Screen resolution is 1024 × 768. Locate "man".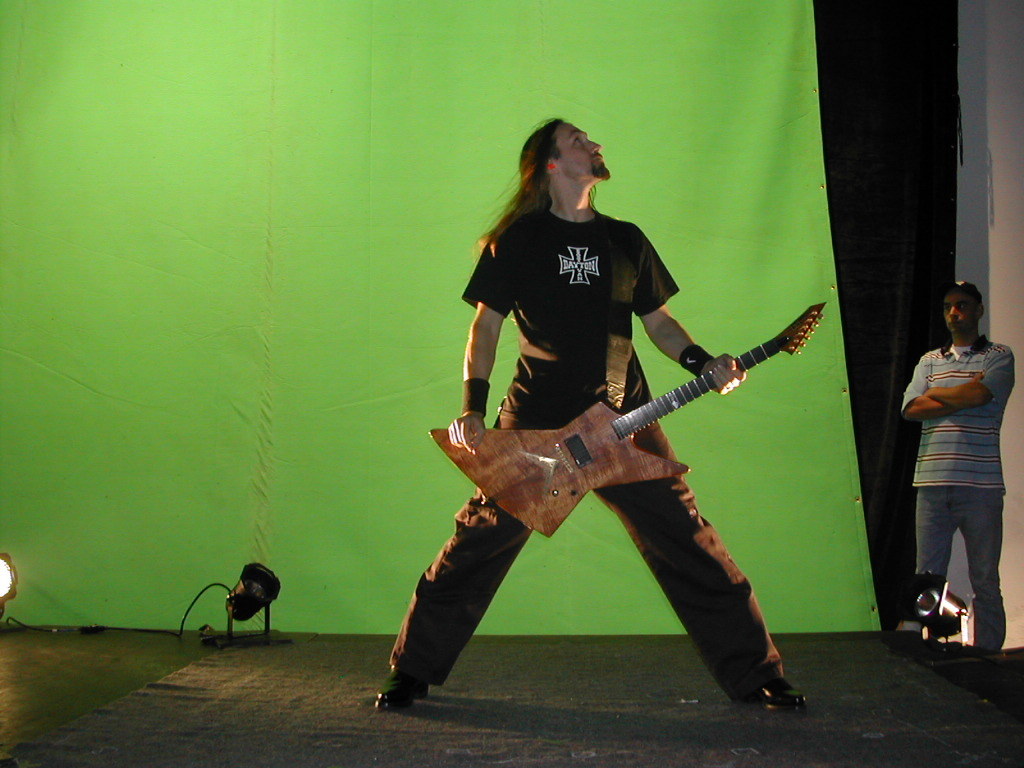
[373,117,808,715].
